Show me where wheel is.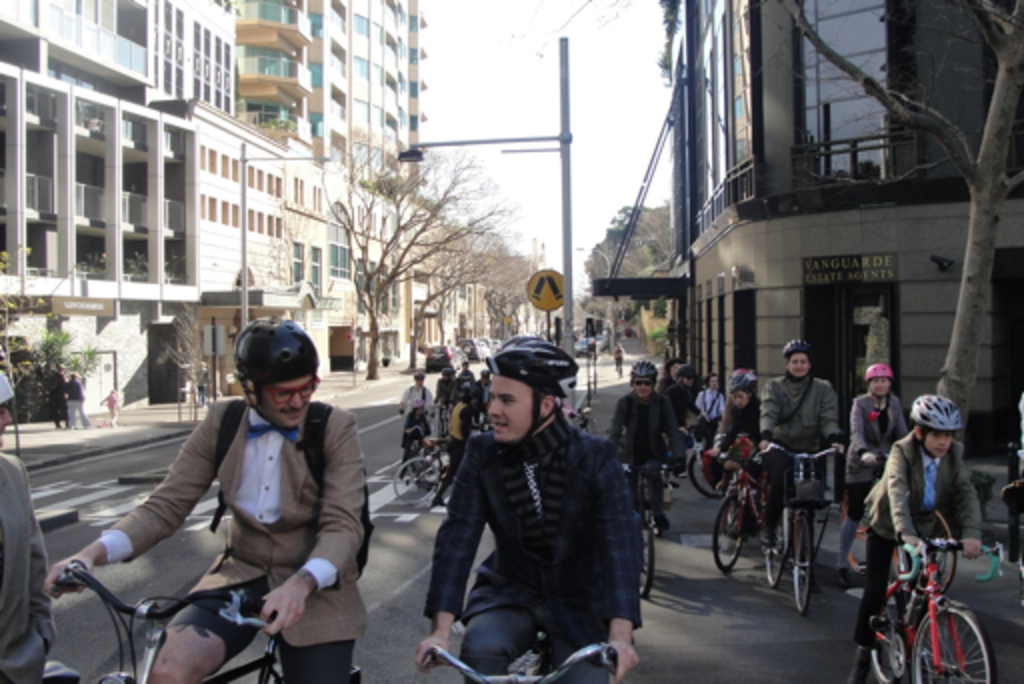
wheel is at <bbox>866, 590, 912, 682</bbox>.
